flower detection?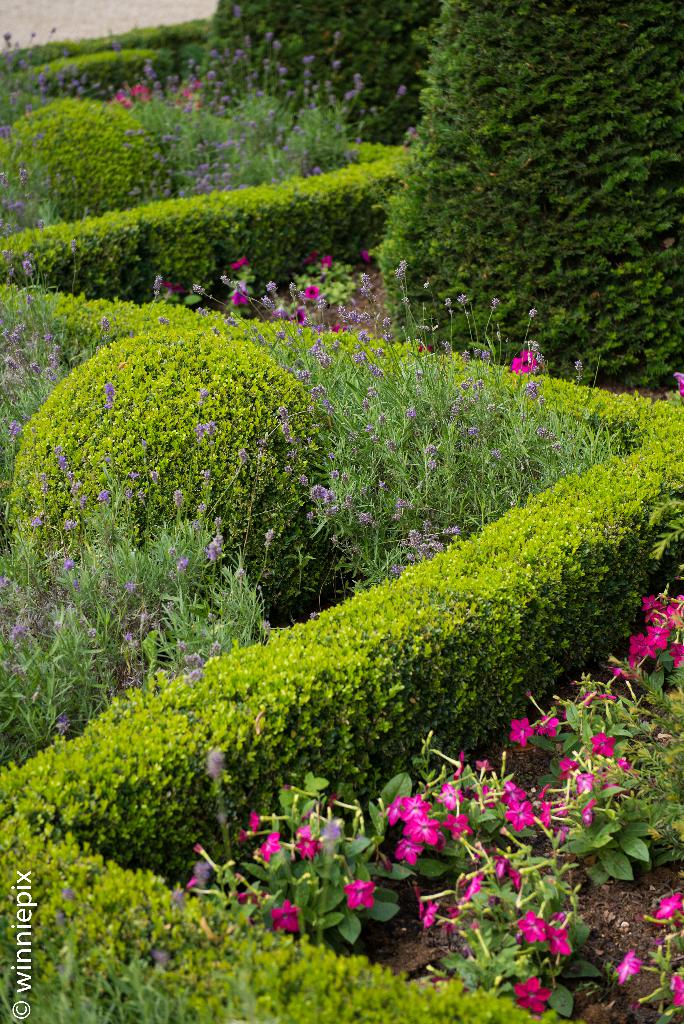
detection(507, 719, 536, 751)
